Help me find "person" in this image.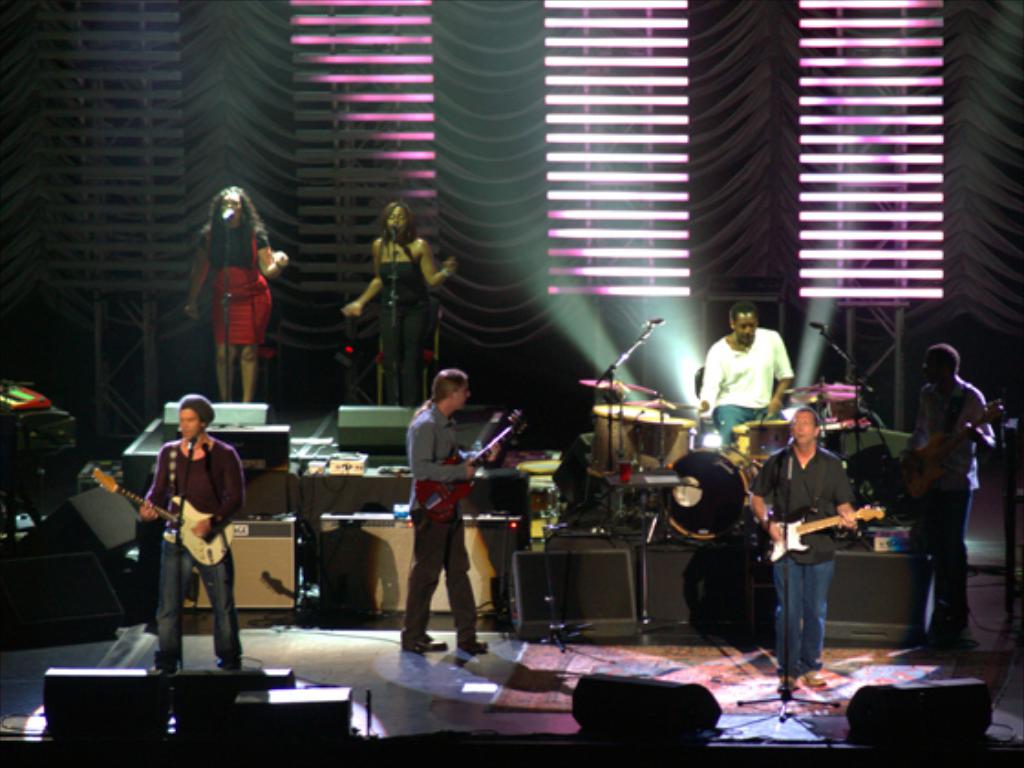
Found it: locate(188, 181, 282, 395).
